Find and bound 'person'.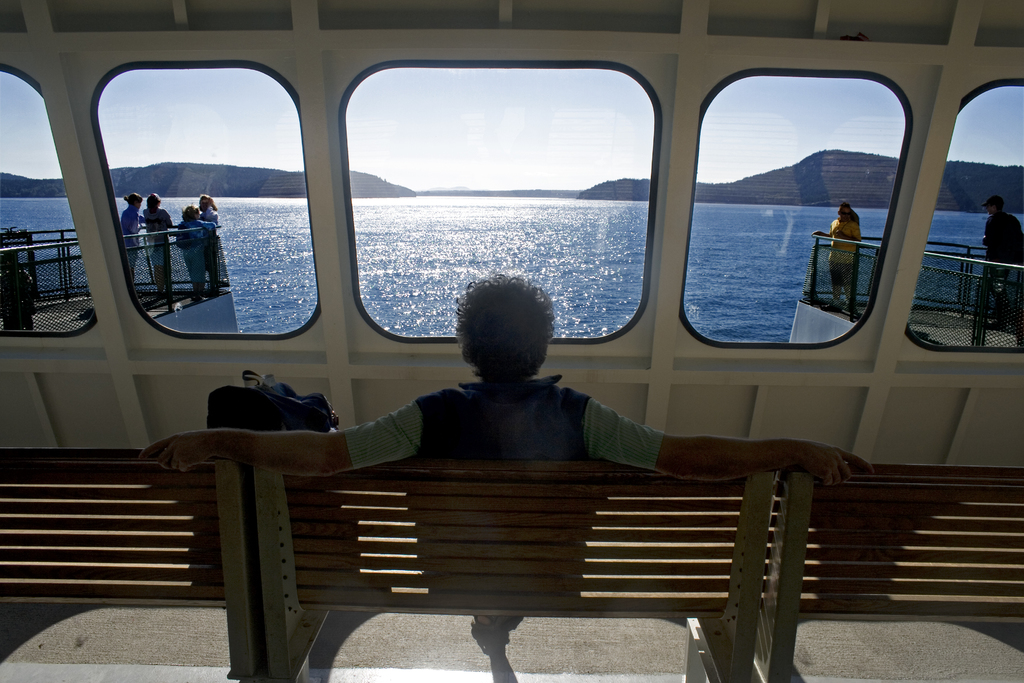
Bound: <region>195, 191, 221, 243</region>.
